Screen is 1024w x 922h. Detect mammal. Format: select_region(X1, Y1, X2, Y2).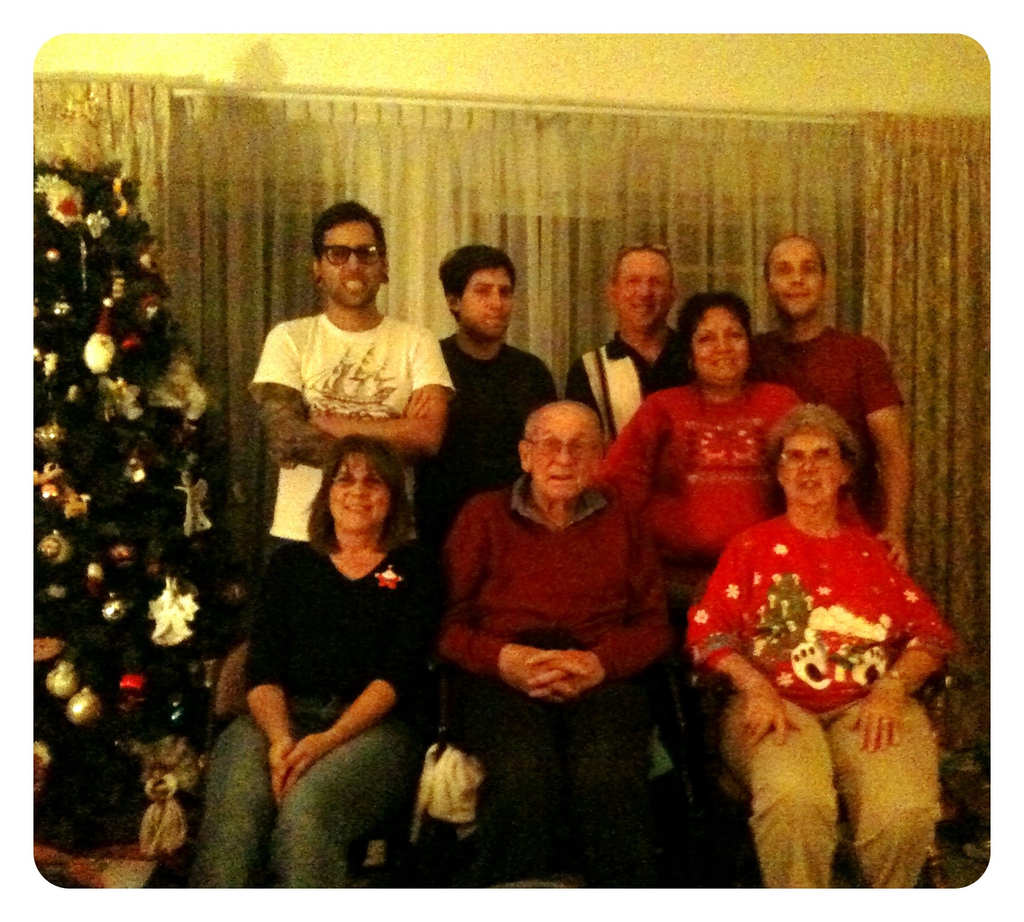
select_region(414, 238, 566, 537).
